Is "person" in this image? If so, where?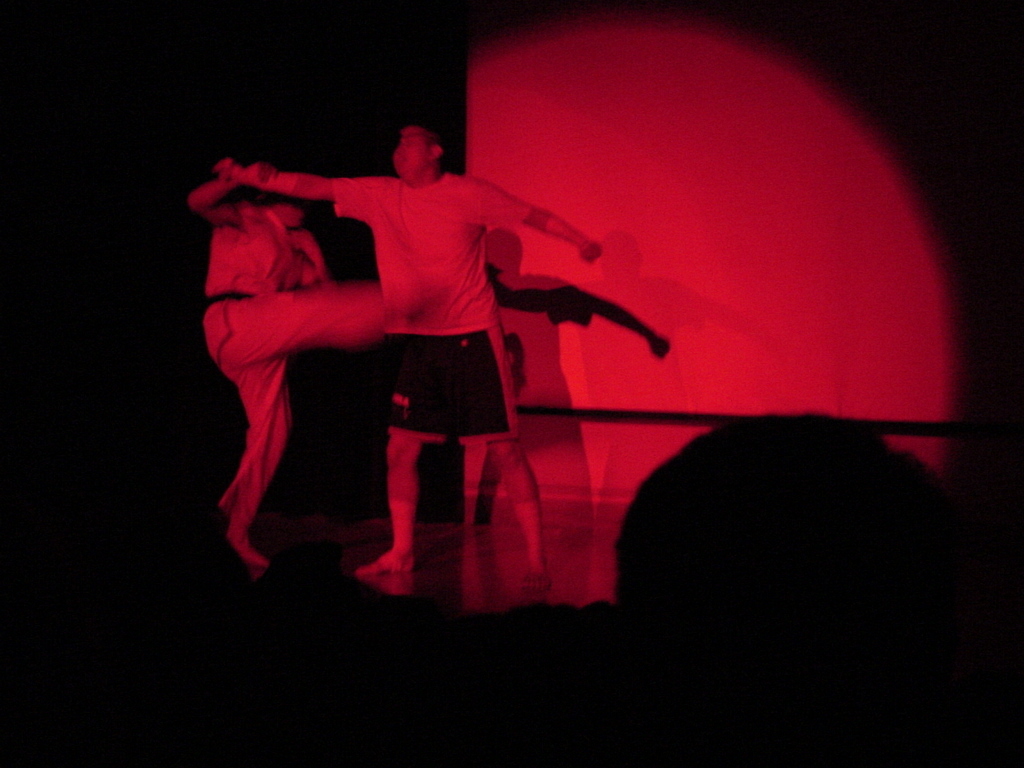
Yes, at [218,124,605,591].
